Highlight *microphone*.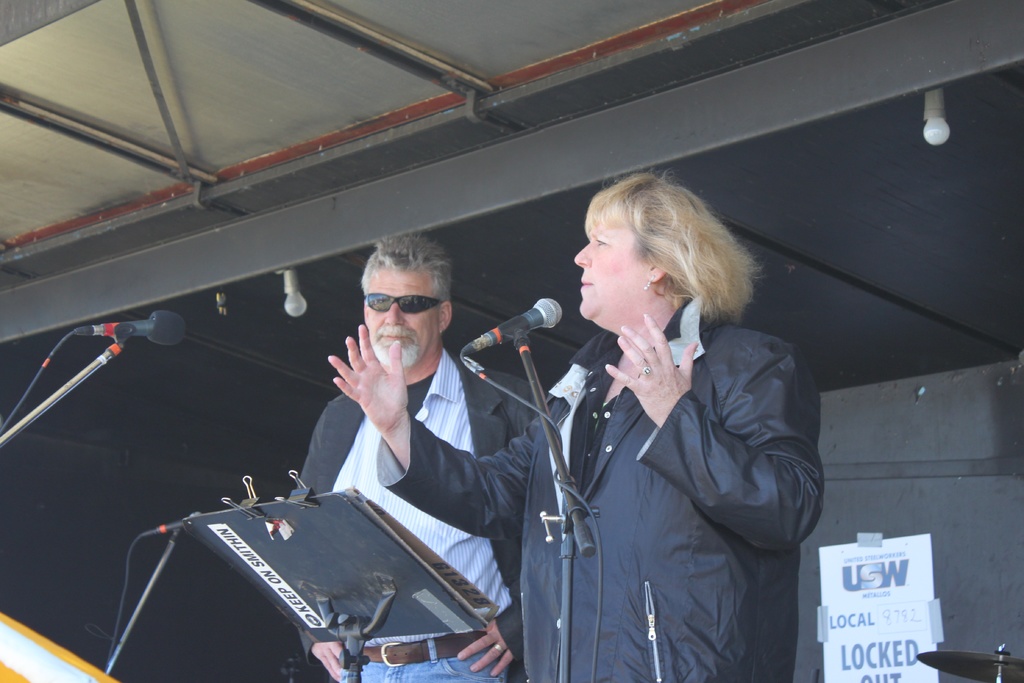
Highlighted region: <region>456, 295, 584, 406</region>.
